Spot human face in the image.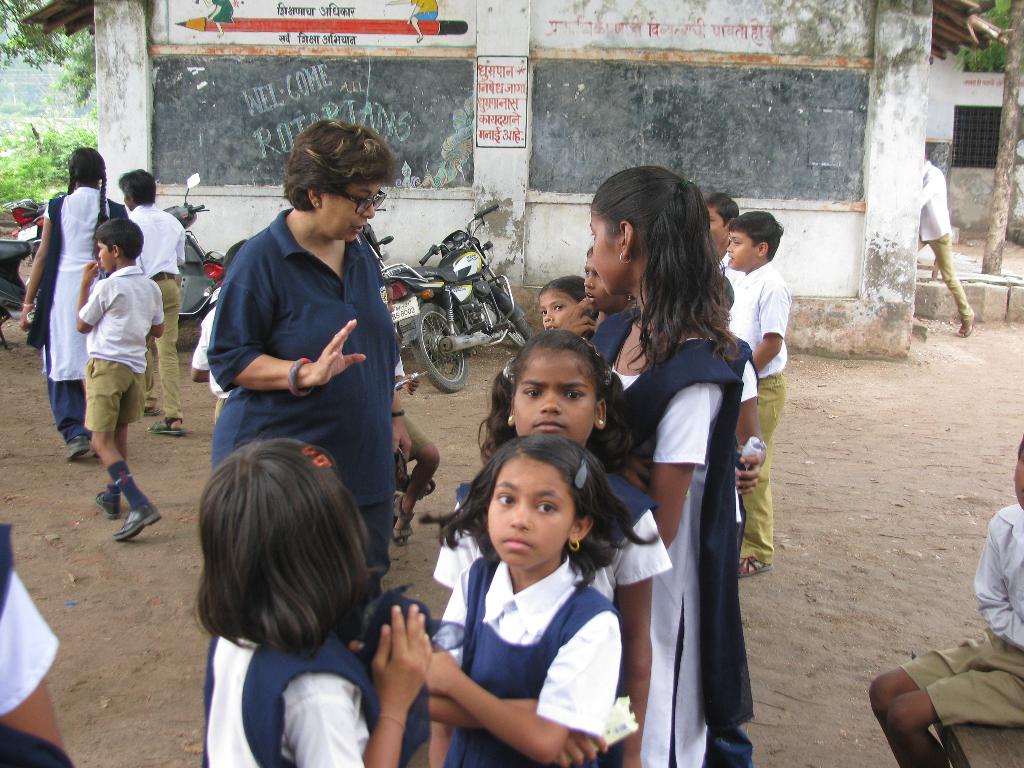
human face found at 491 458 573 567.
